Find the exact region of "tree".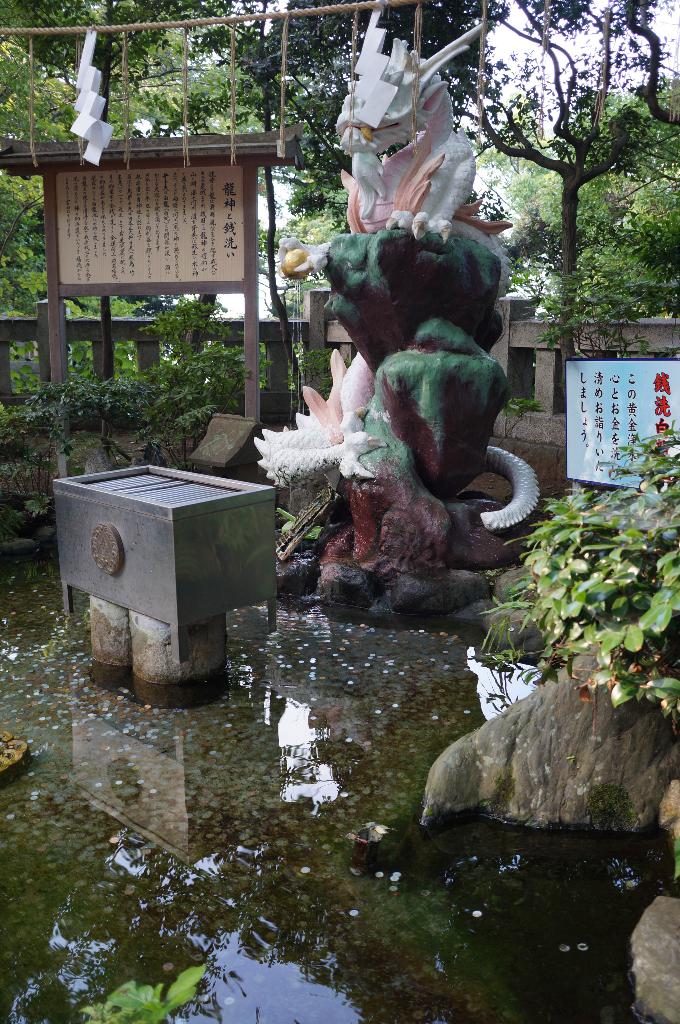
Exact region: 445, 0, 679, 311.
